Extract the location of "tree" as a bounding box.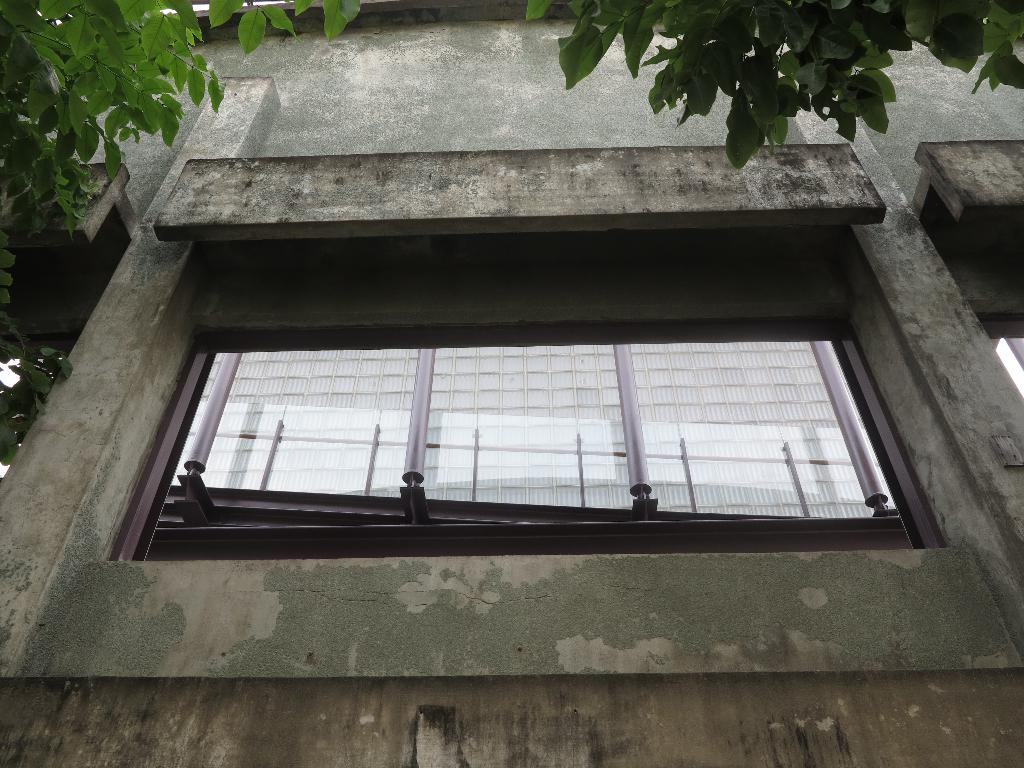
[left=0, top=2, right=1023, bottom=479].
